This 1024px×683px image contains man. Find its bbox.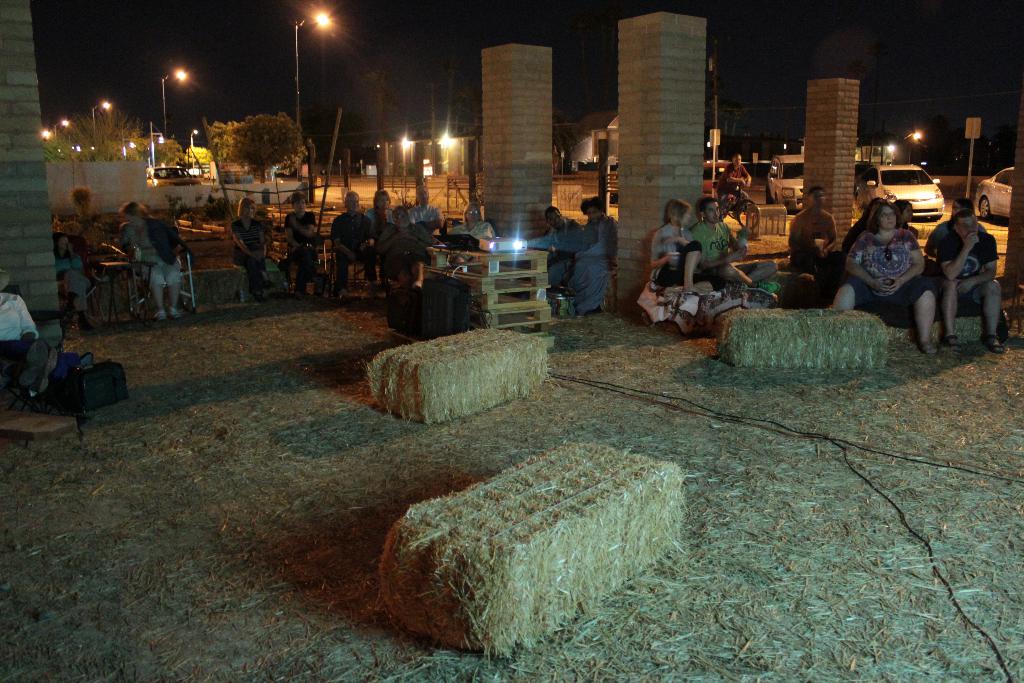
<bbox>456, 202, 488, 242</bbox>.
